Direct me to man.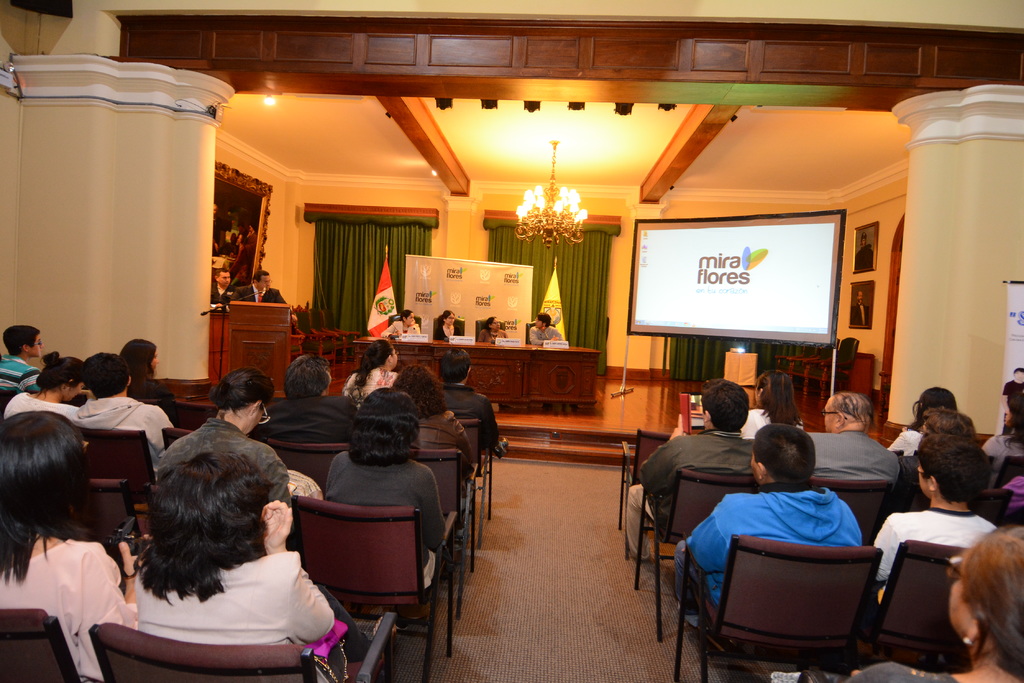
Direction: <box>527,310,580,413</box>.
